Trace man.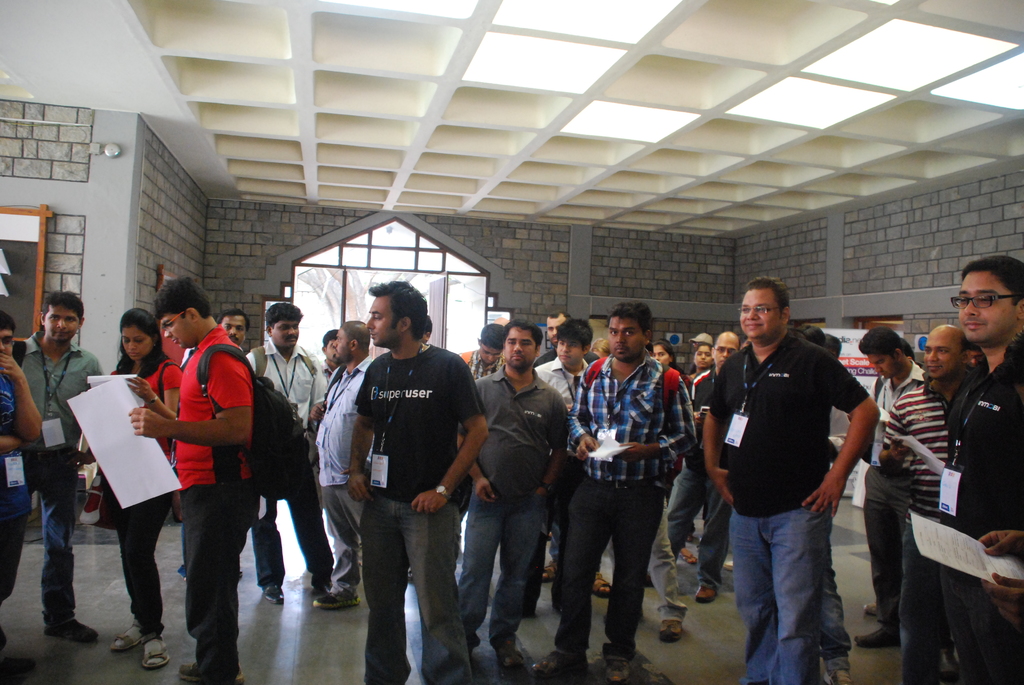
Traced to [692,329,741,599].
